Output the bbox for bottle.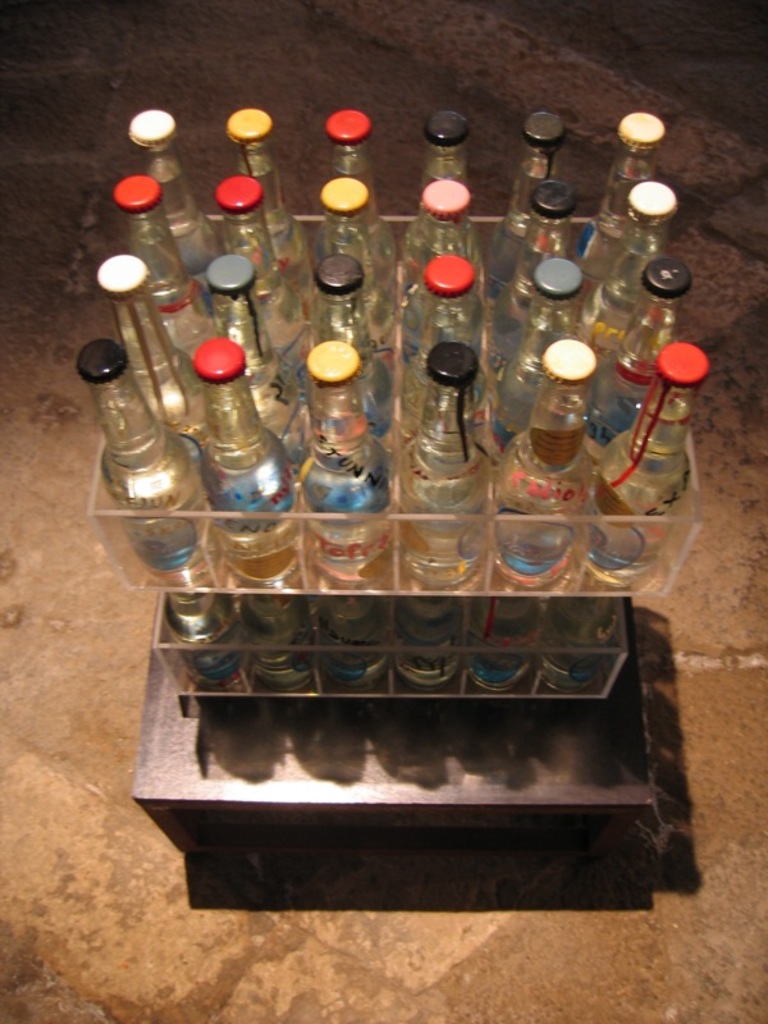
(x1=207, y1=339, x2=306, y2=695).
